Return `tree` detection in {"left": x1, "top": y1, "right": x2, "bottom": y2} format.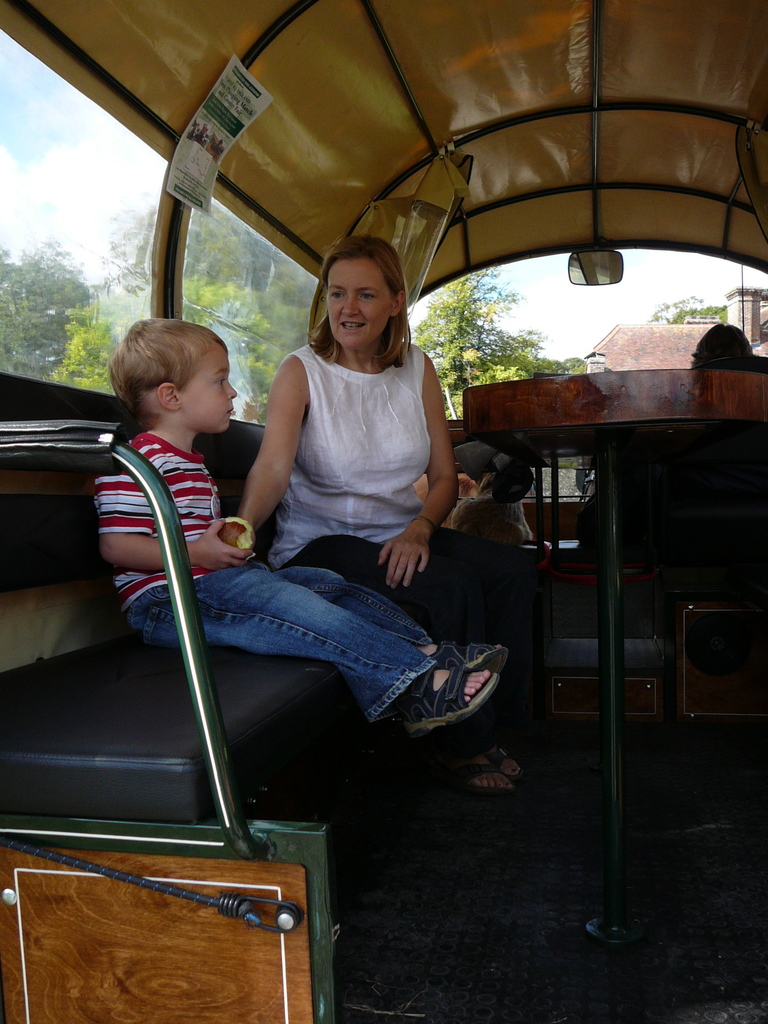
{"left": 103, "top": 164, "right": 308, "bottom": 318}.
